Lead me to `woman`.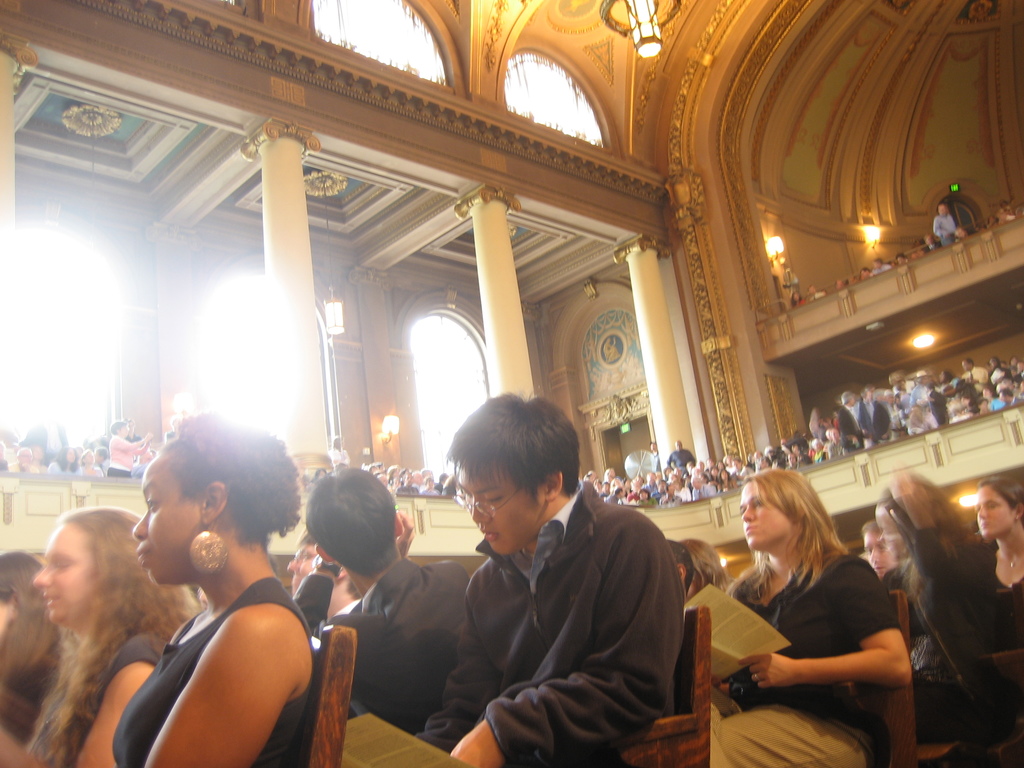
Lead to [0,501,191,767].
